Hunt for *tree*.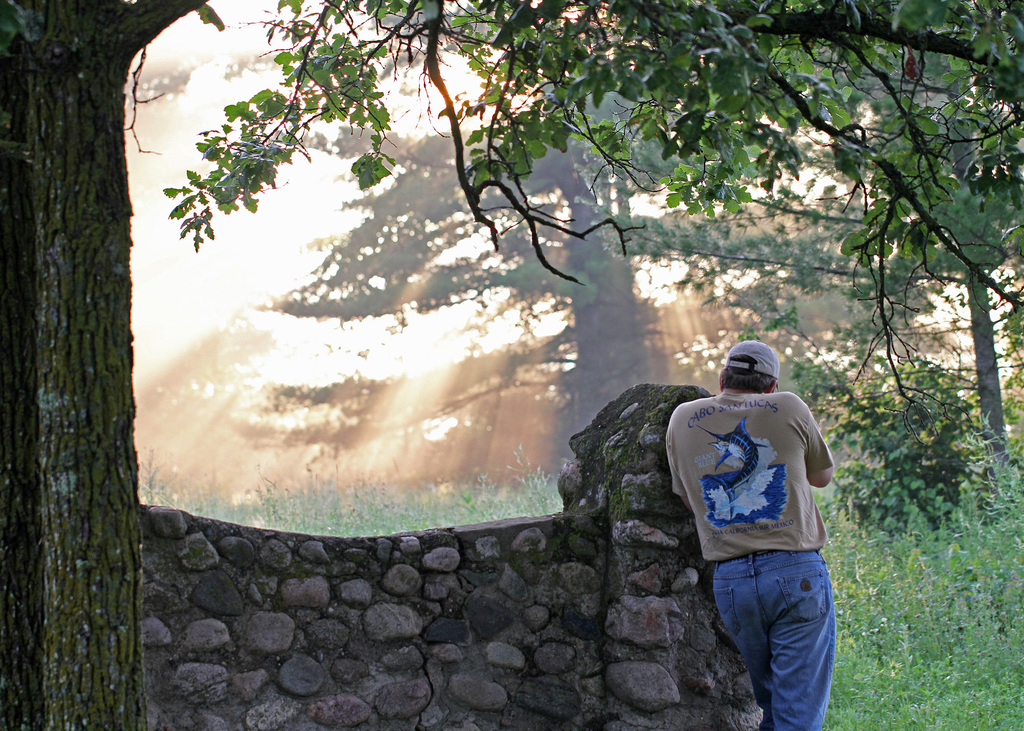
Hunted down at box(165, 0, 1021, 415).
